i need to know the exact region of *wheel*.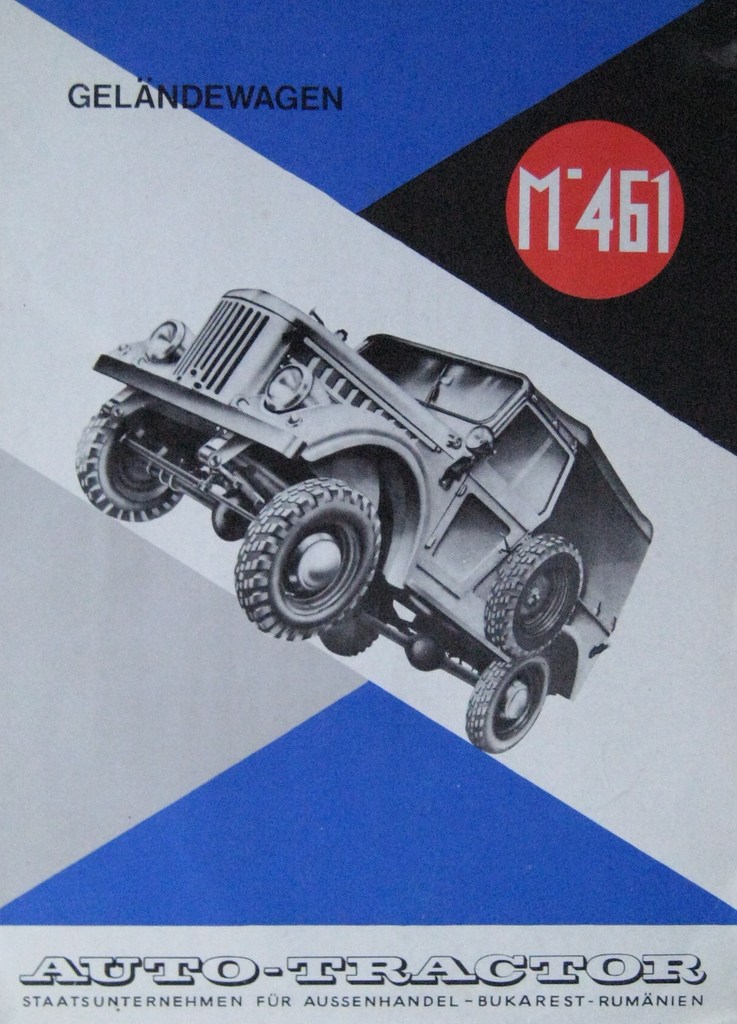
Region: (321, 604, 393, 657).
